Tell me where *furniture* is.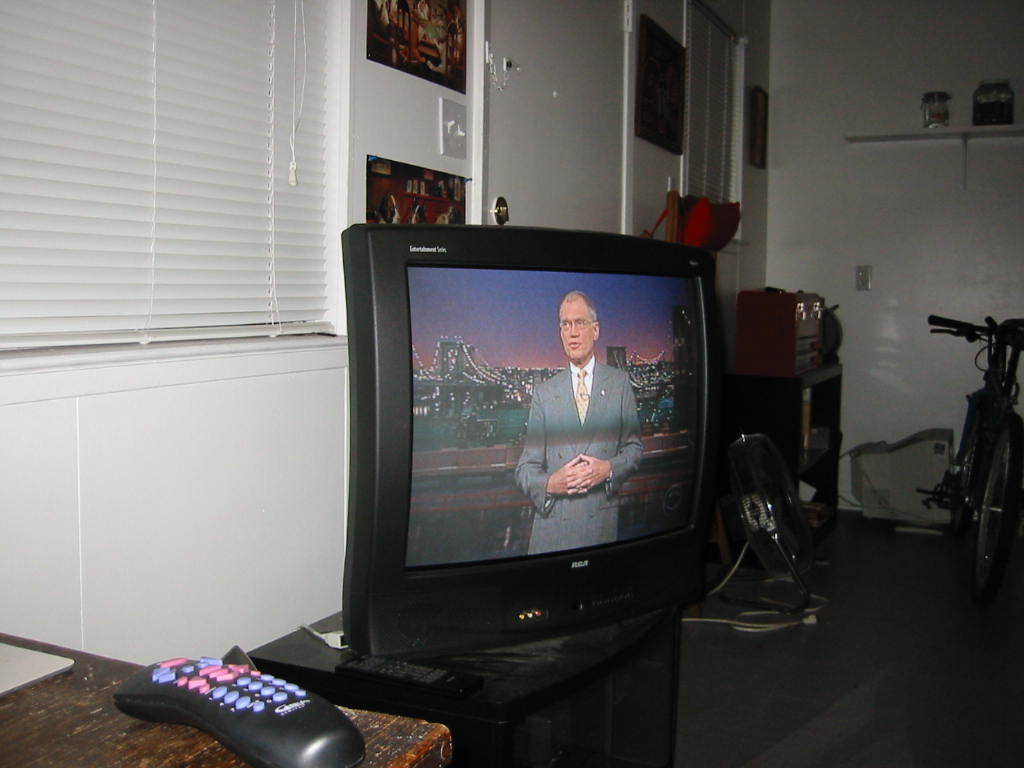
*furniture* is at 248 605 683 767.
